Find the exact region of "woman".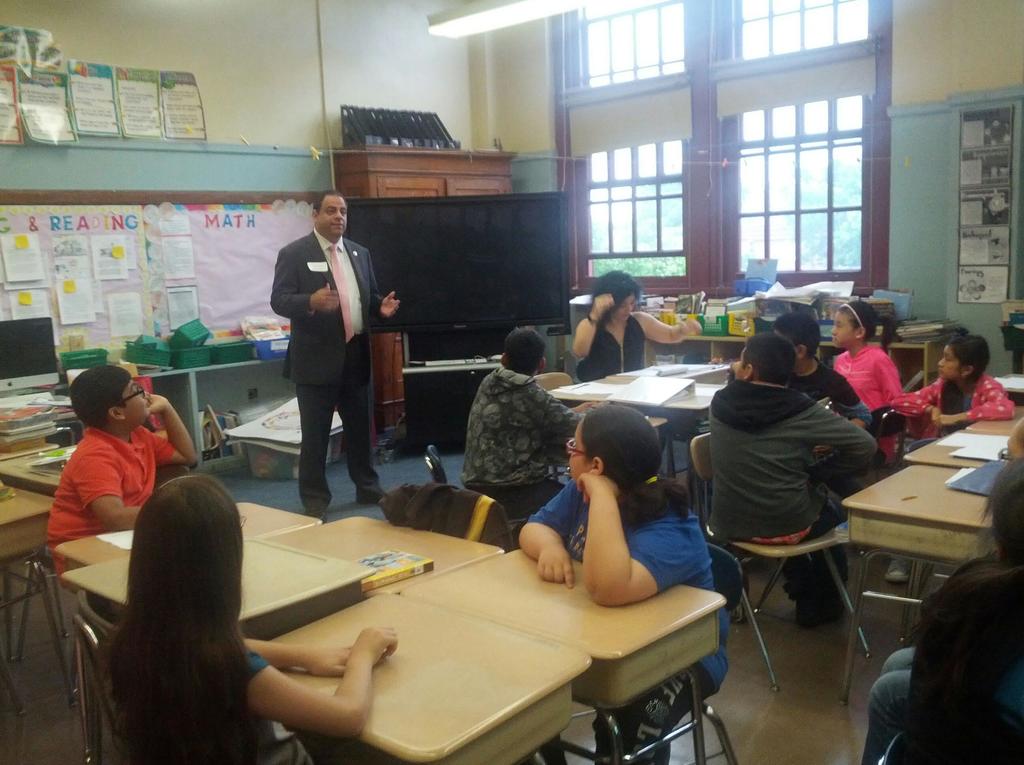
Exact region: locate(570, 268, 701, 373).
